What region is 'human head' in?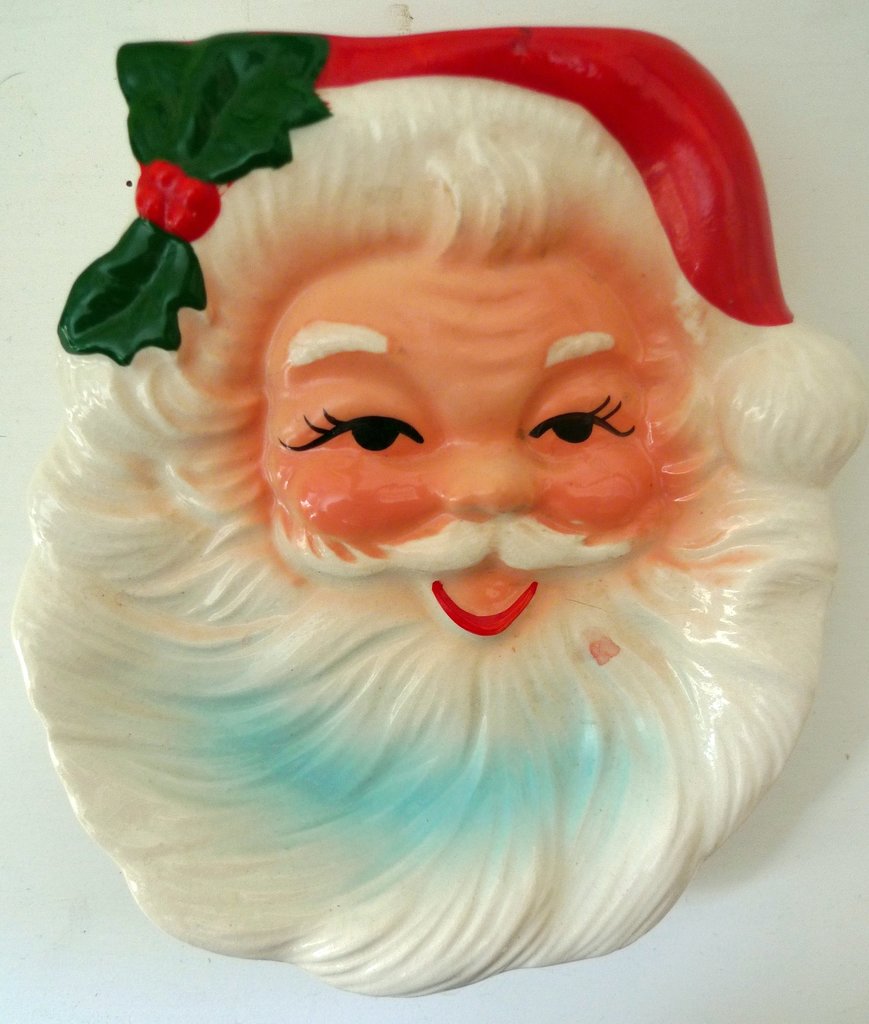
Rect(8, 15, 818, 972).
